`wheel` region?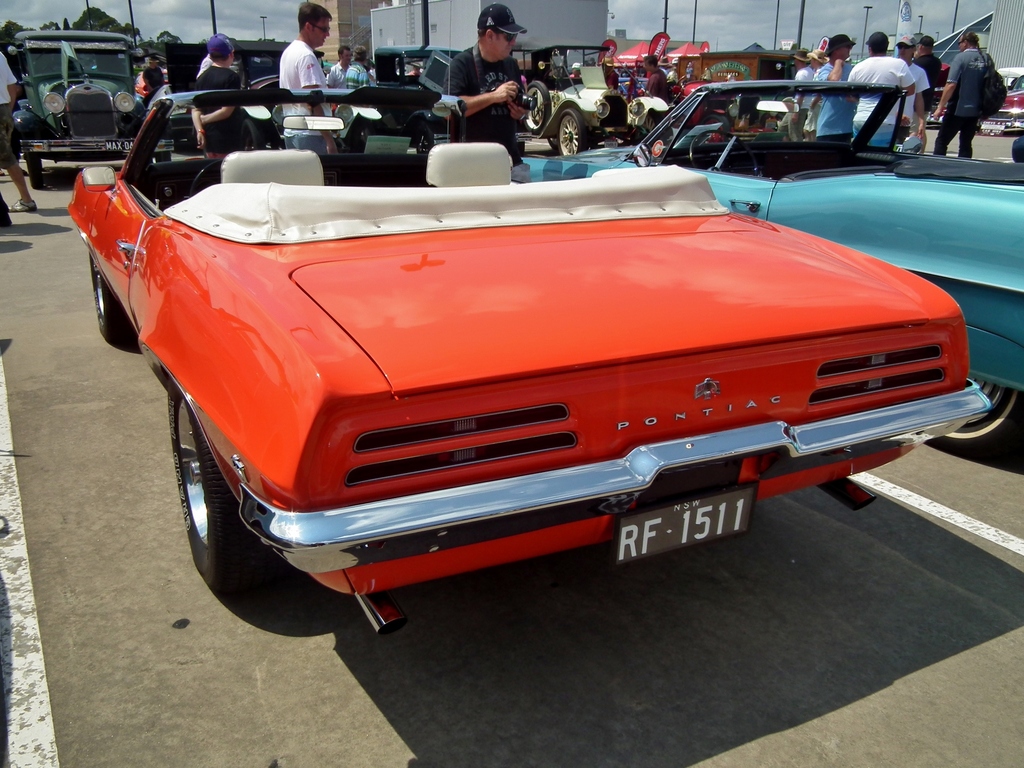
bbox(929, 373, 1023, 452)
